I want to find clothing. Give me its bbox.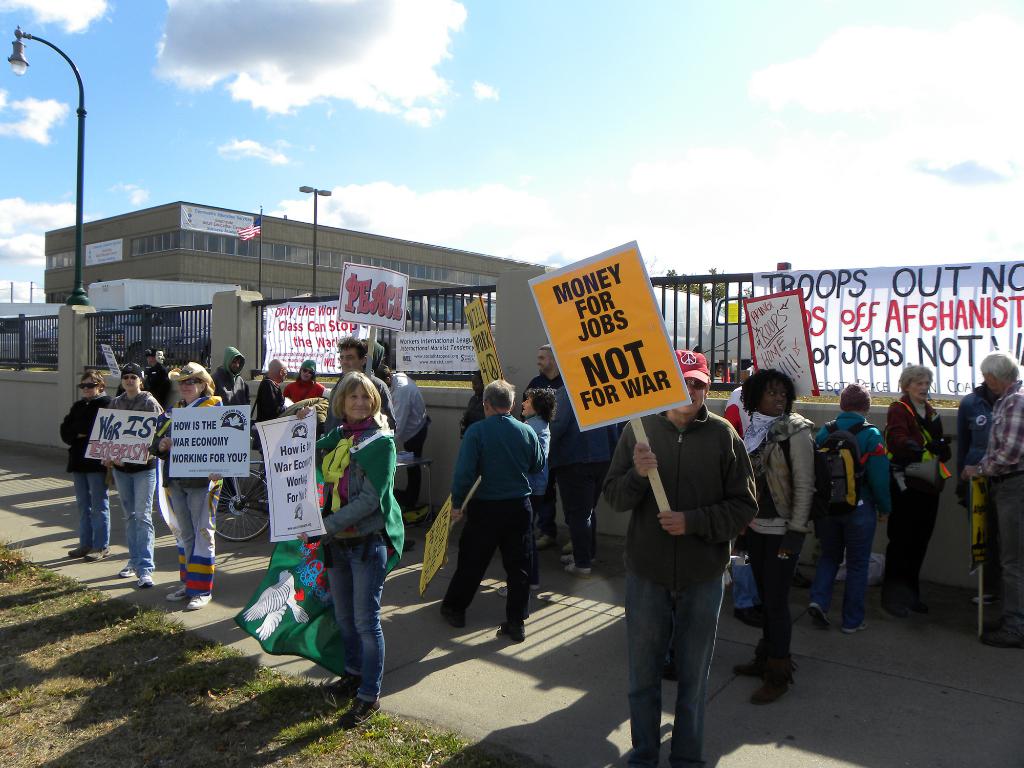
detection(59, 395, 112, 550).
